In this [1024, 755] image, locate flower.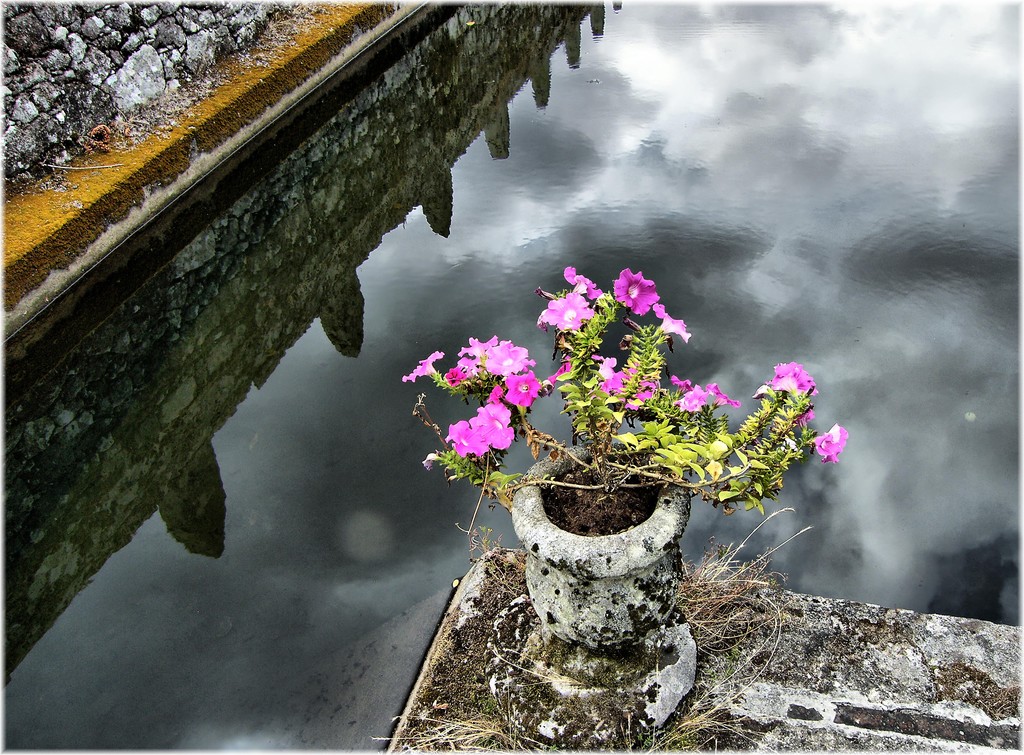
Bounding box: box=[447, 414, 492, 460].
